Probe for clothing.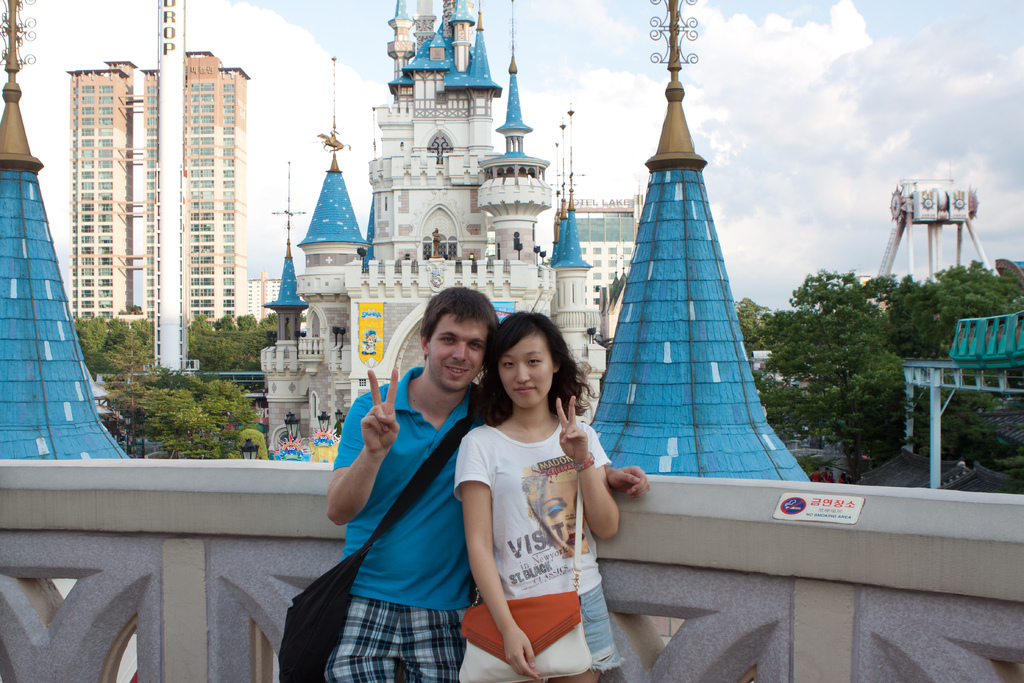
Probe result: select_region(470, 381, 617, 658).
